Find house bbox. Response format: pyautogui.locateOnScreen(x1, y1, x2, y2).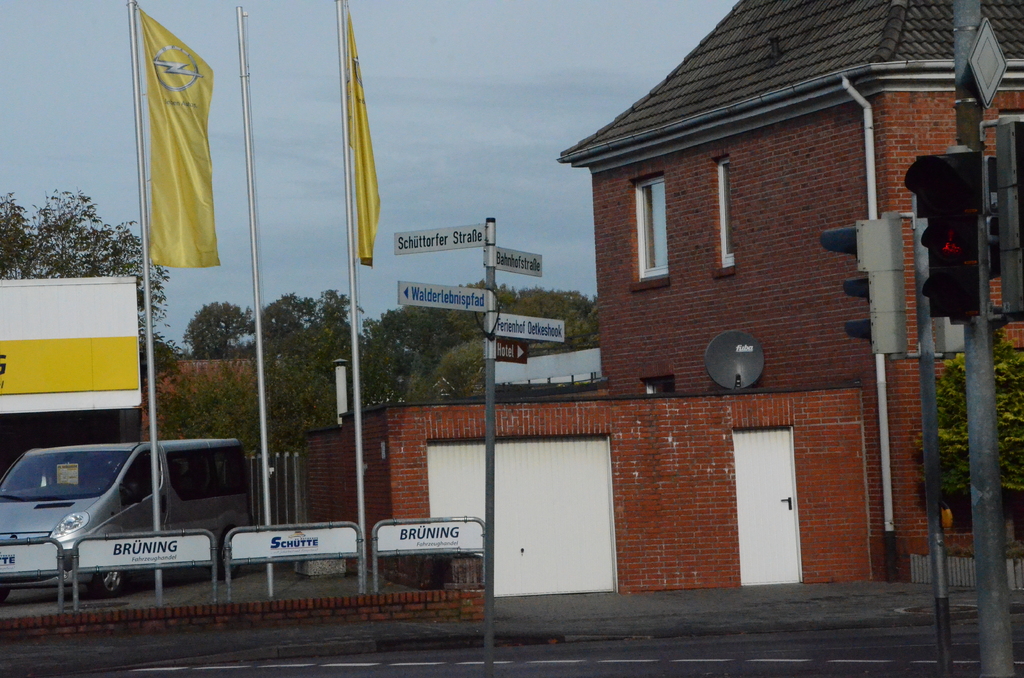
pyautogui.locateOnScreen(729, 426, 796, 581).
